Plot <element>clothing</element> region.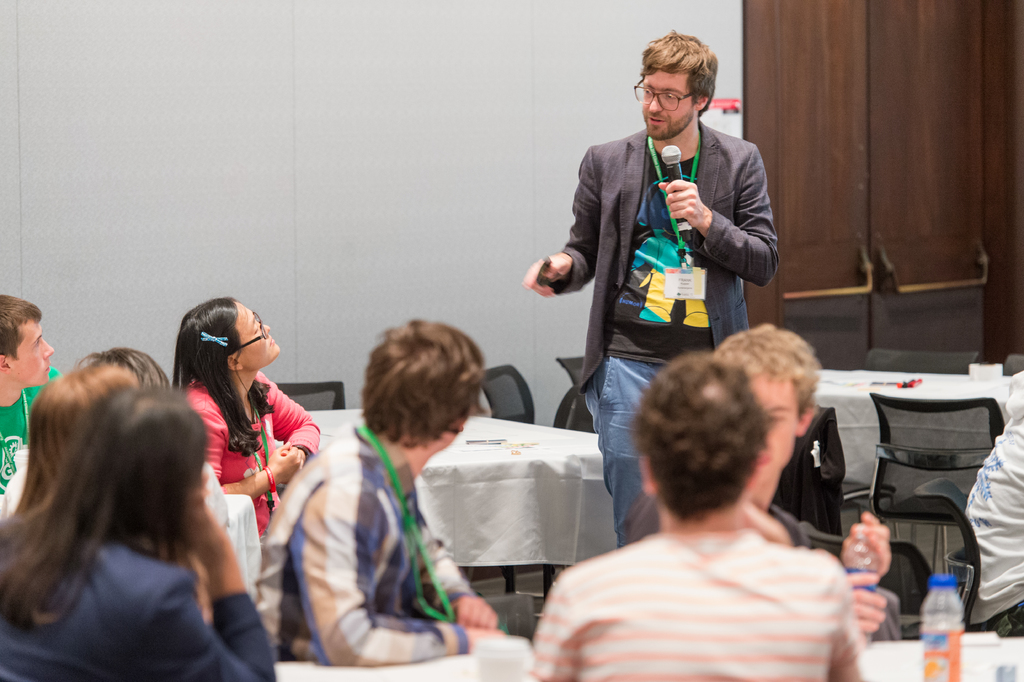
Plotted at [771, 413, 855, 555].
